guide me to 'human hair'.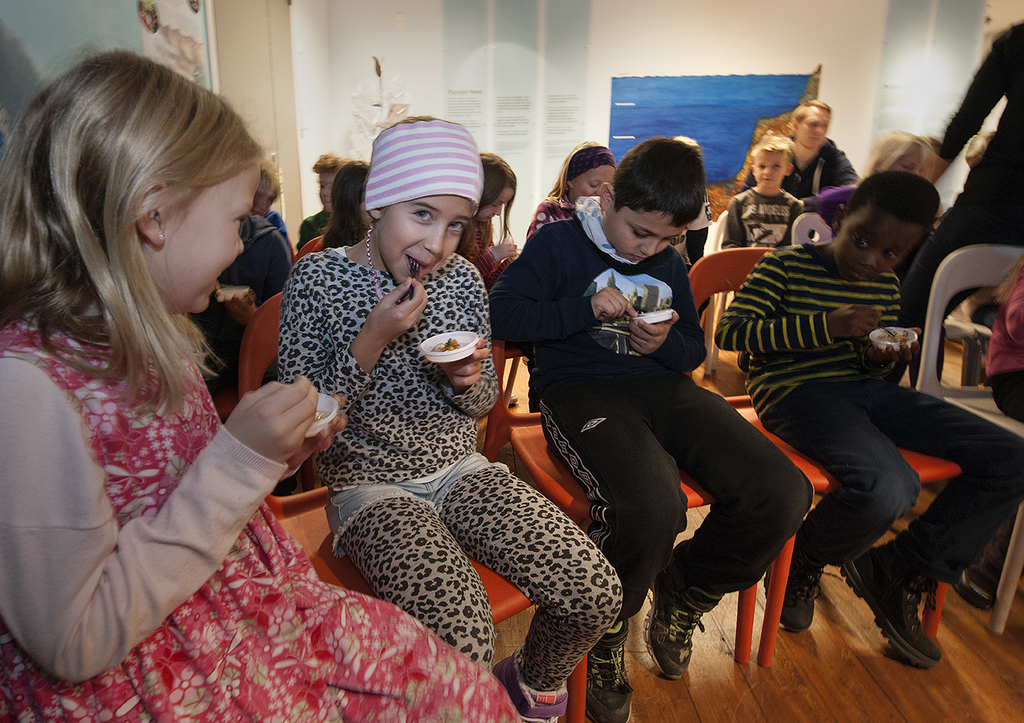
Guidance: box(983, 253, 1023, 307).
